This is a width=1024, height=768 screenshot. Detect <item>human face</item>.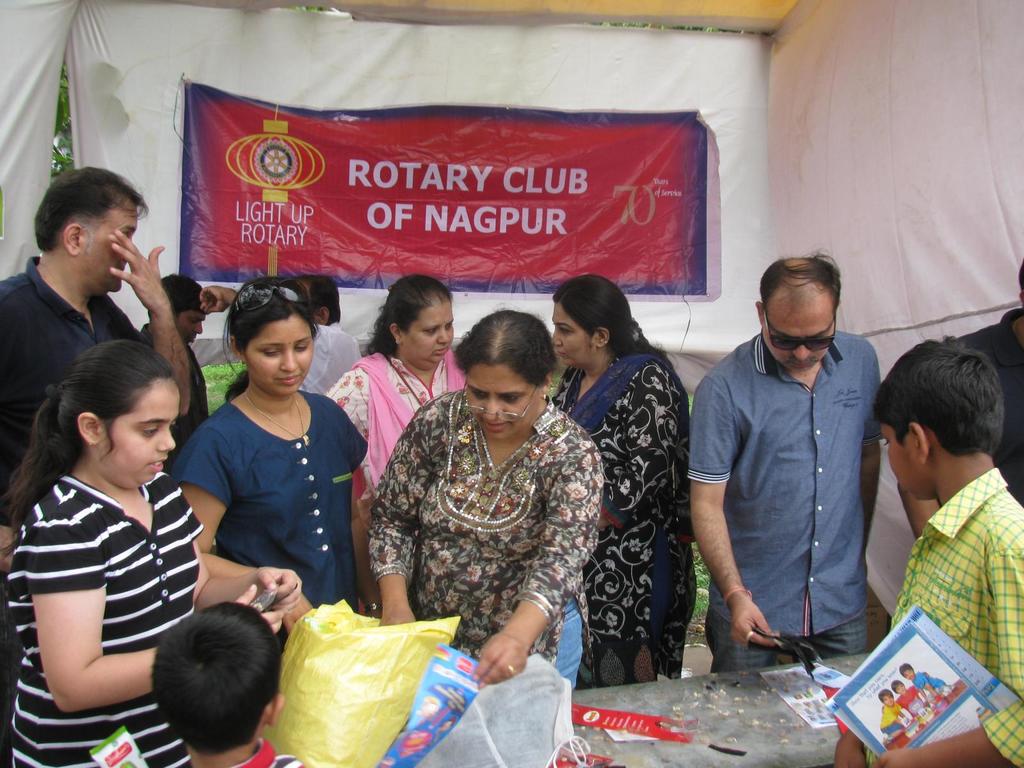
region(106, 371, 182, 495).
